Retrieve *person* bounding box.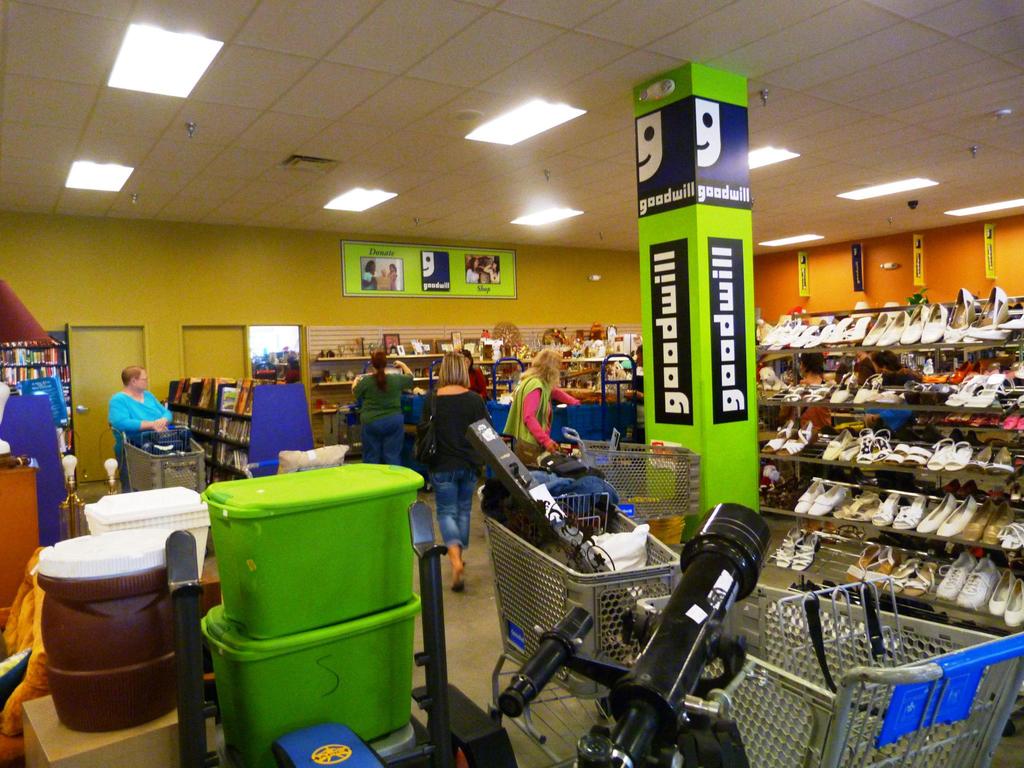
Bounding box: bbox=(348, 350, 415, 466).
